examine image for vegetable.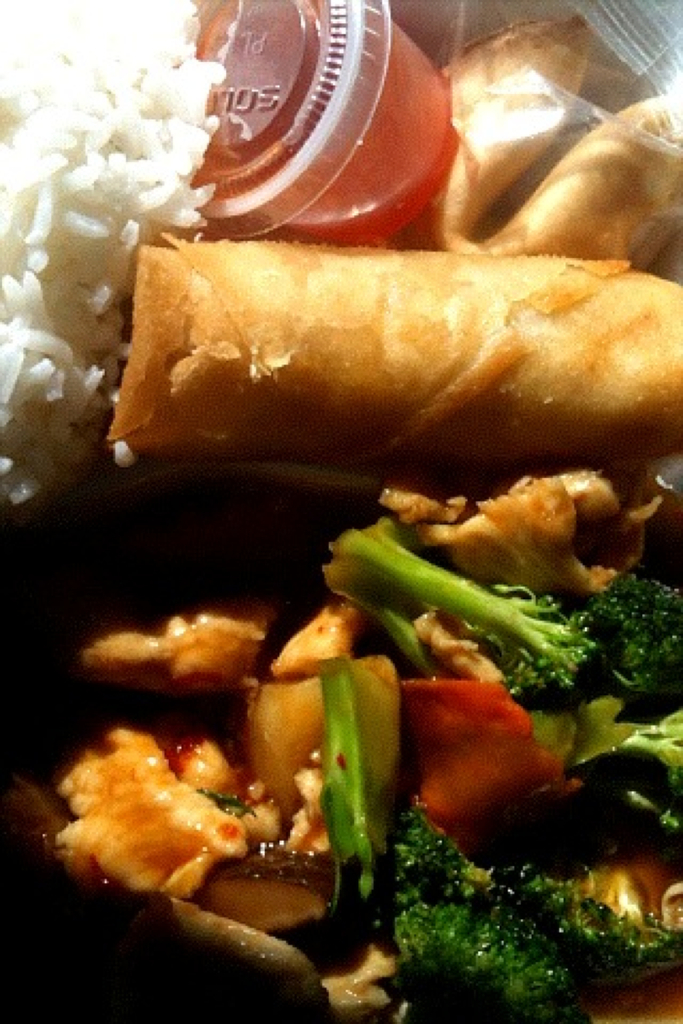
Examination result: <region>317, 518, 571, 670</region>.
